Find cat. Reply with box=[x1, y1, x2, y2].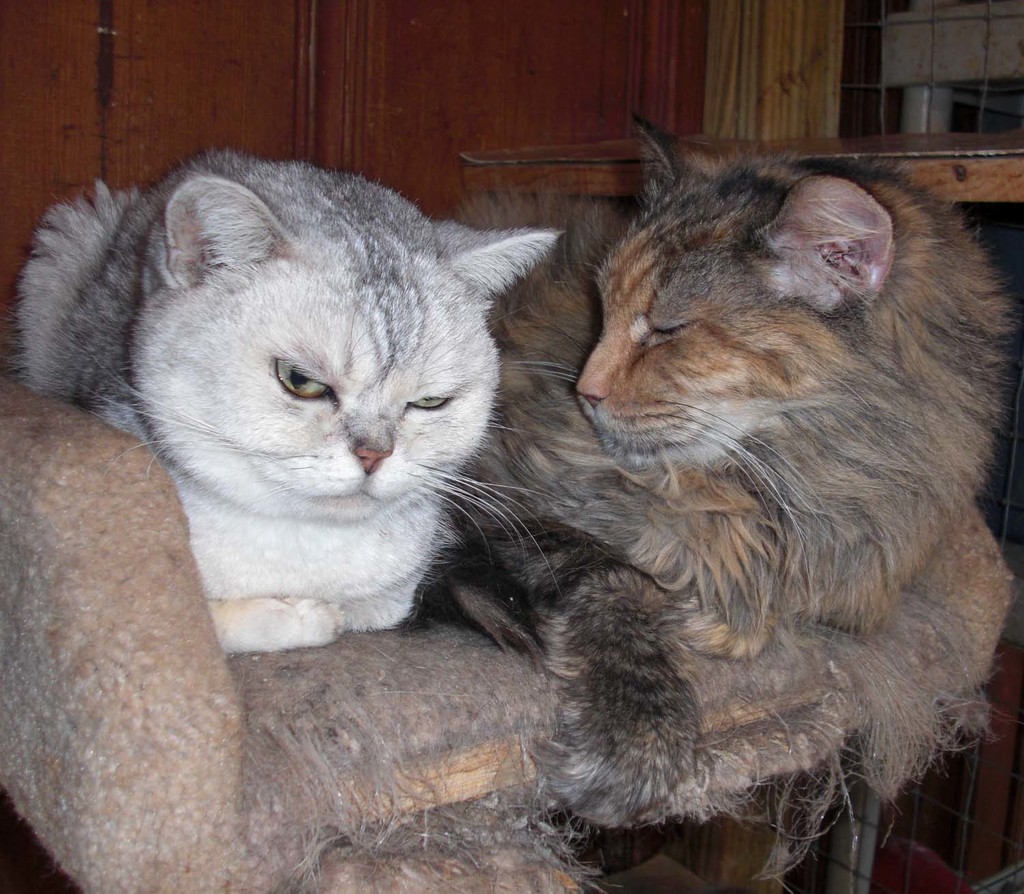
box=[5, 144, 567, 652].
